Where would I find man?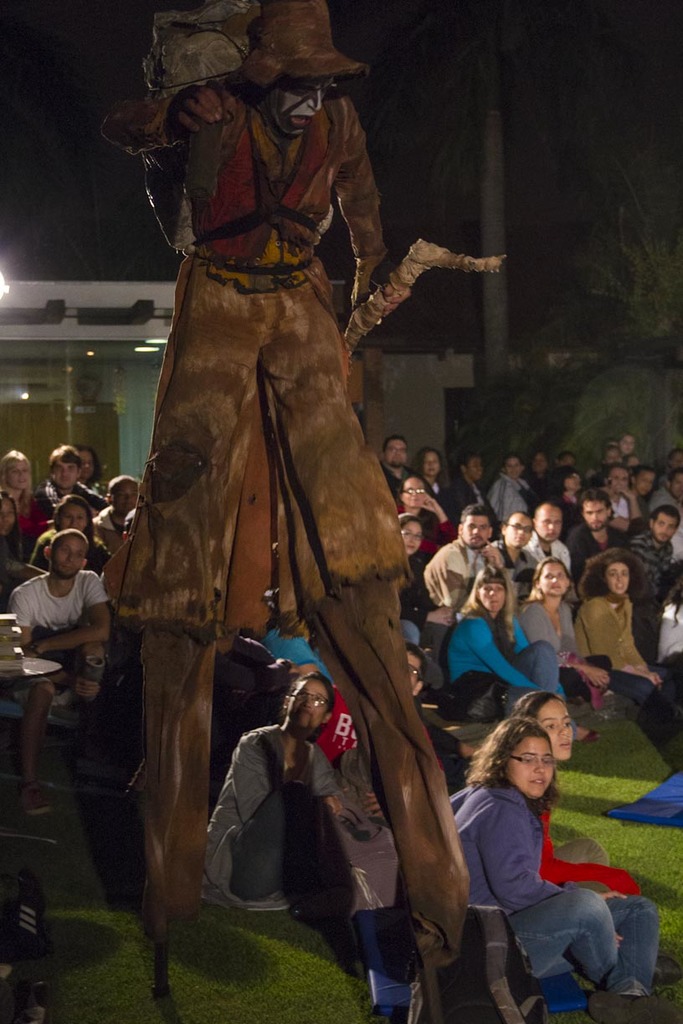
At BBox(527, 494, 562, 569).
